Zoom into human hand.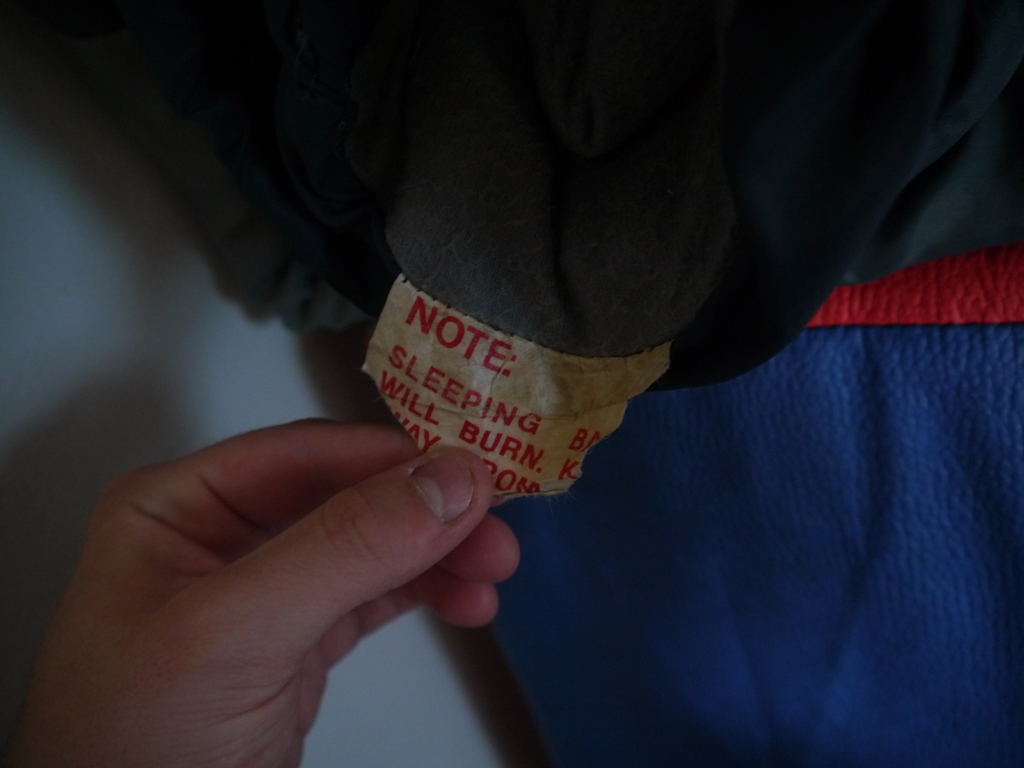
Zoom target: <bbox>0, 390, 526, 733</bbox>.
